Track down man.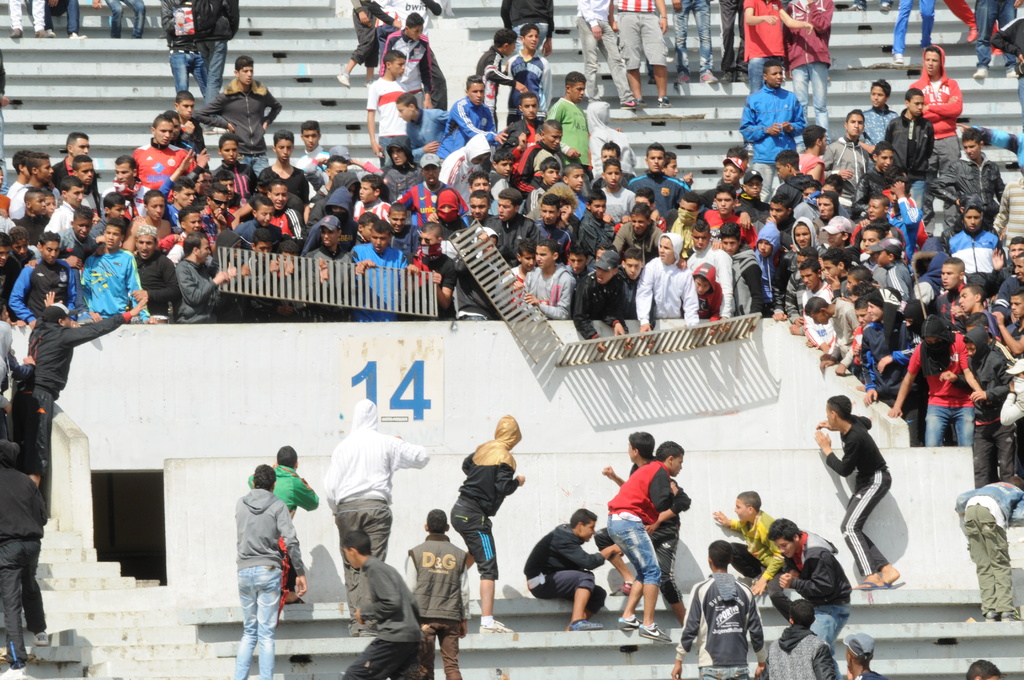
Tracked to [left=229, top=464, right=310, bottom=679].
